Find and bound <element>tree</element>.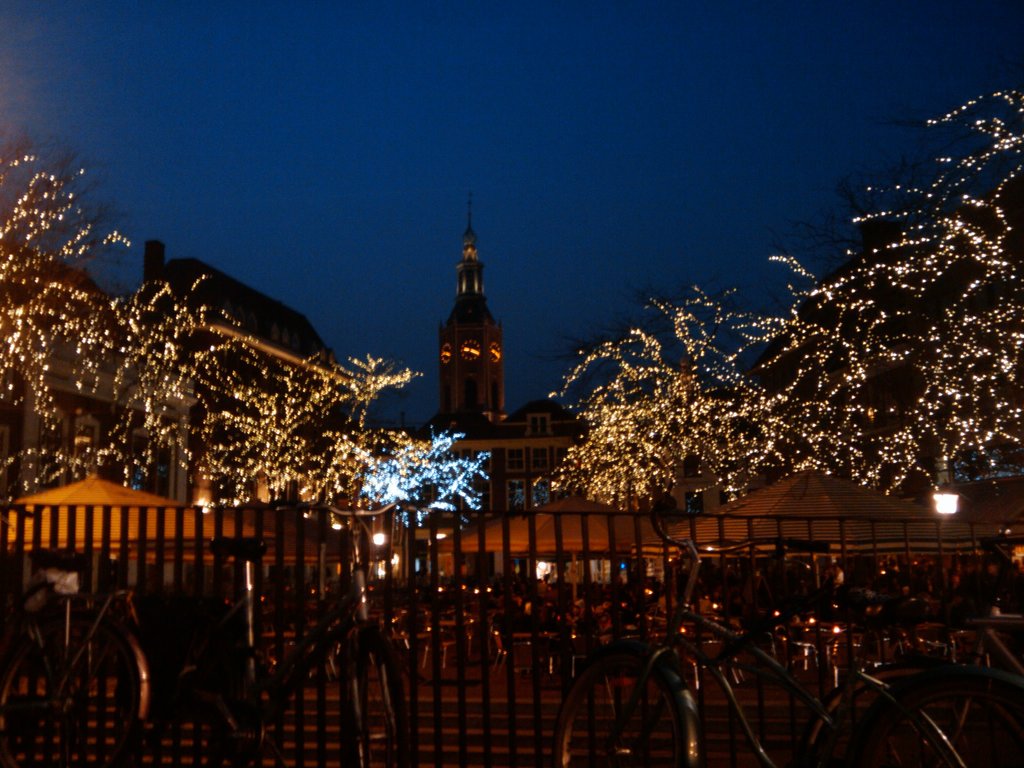
Bound: [left=528, top=77, right=1023, bottom=749].
